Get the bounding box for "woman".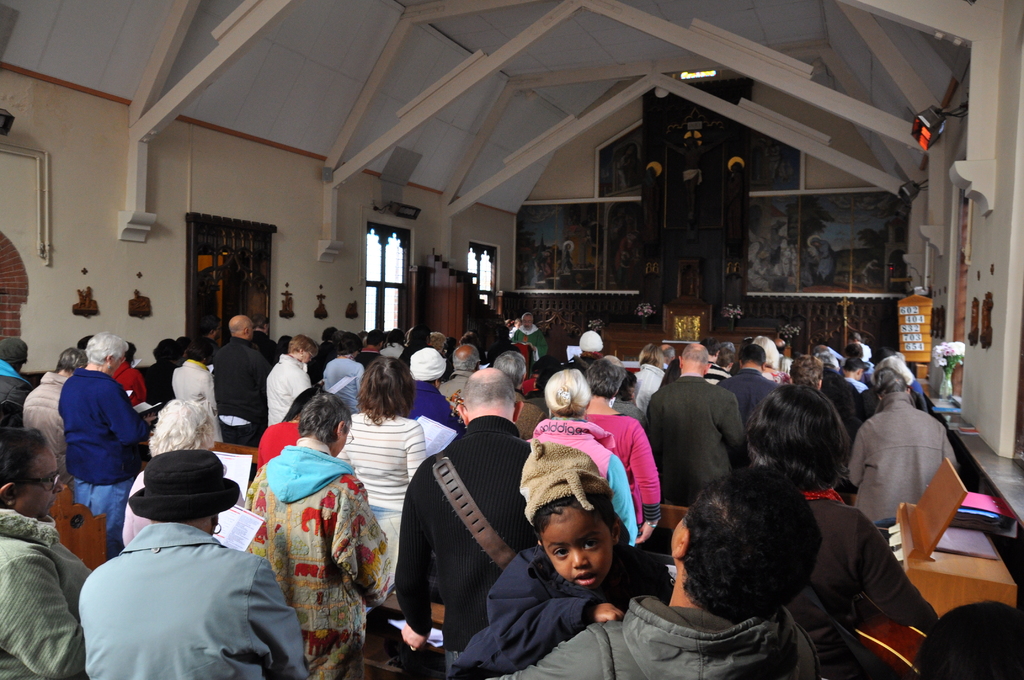
x1=171 y1=337 x2=223 y2=443.
